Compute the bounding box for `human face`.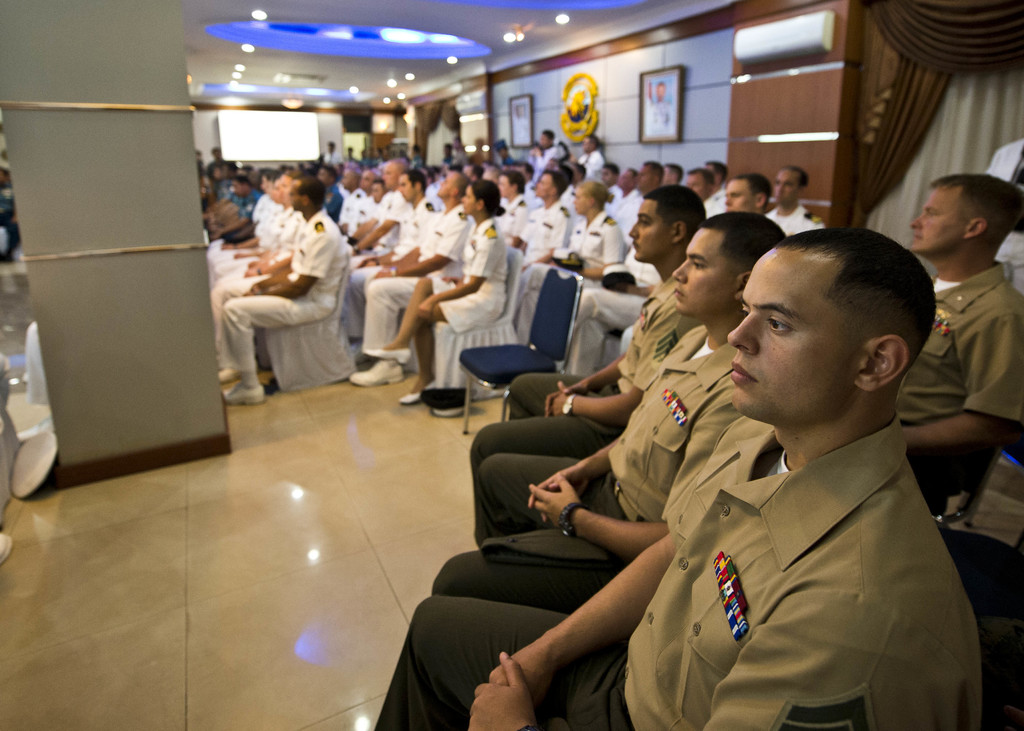
left=726, top=248, right=851, bottom=433.
